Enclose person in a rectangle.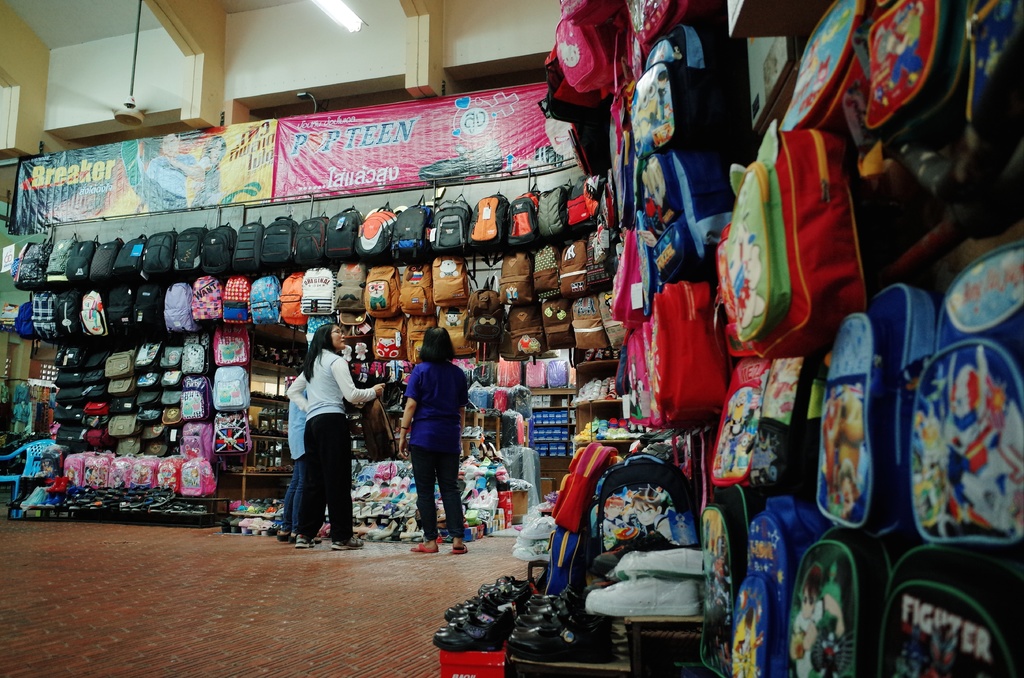
bbox=[280, 383, 308, 545].
